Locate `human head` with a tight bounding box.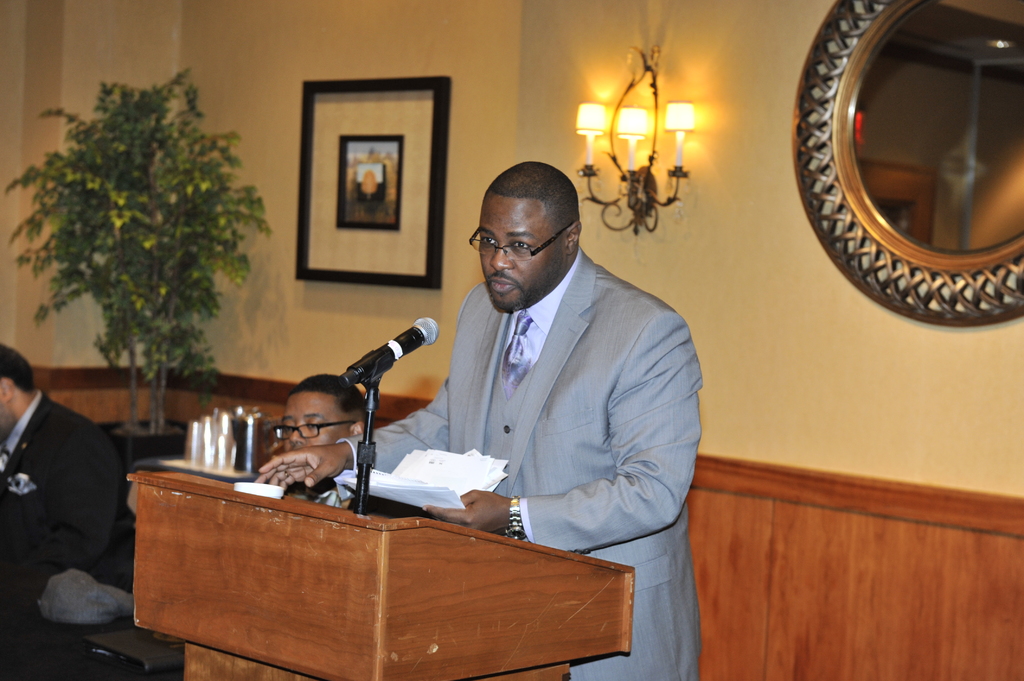
l=461, t=161, r=590, b=302.
